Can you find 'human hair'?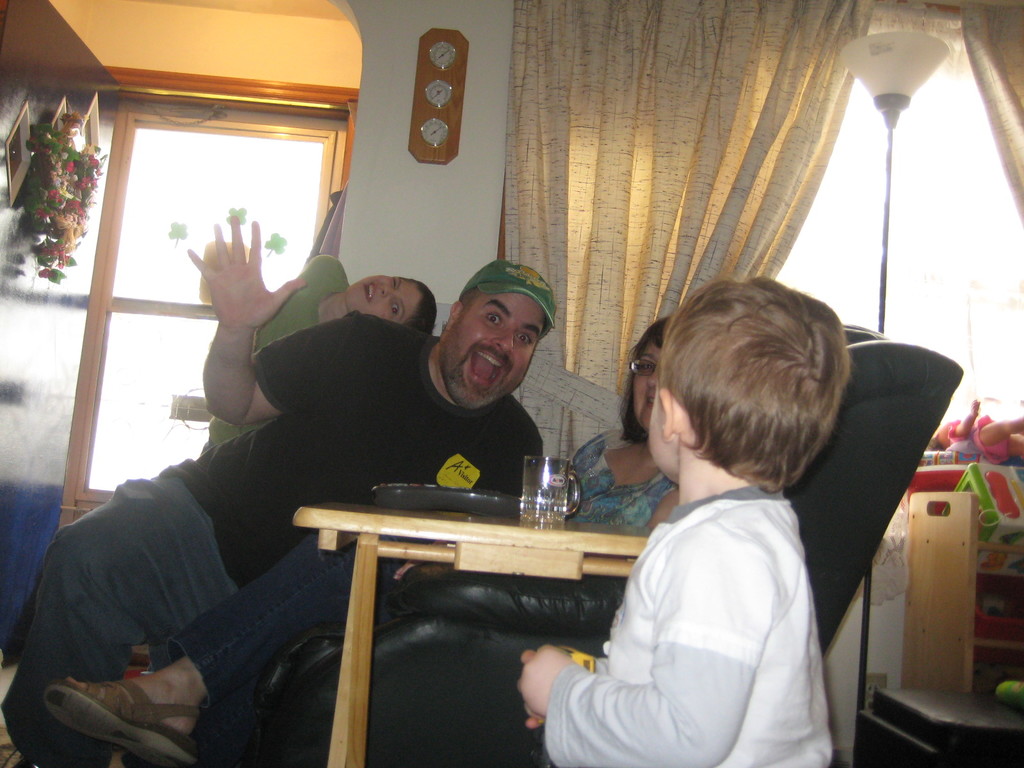
Yes, bounding box: bbox(612, 312, 672, 440).
